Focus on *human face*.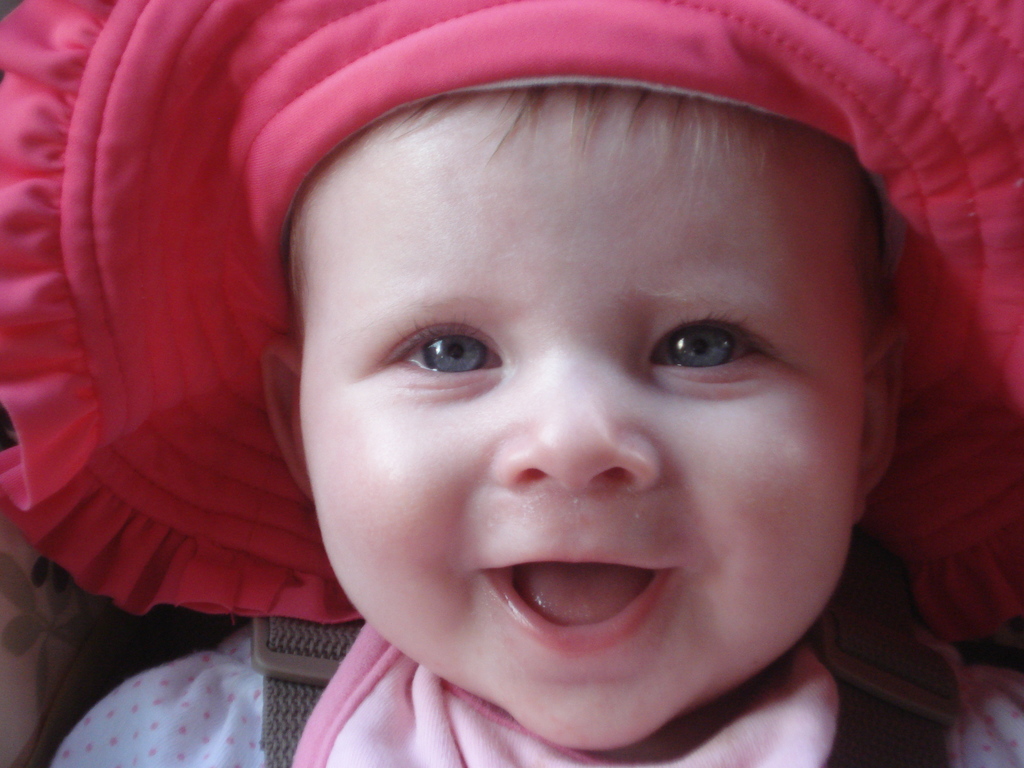
Focused at pyautogui.locateOnScreen(303, 81, 860, 753).
